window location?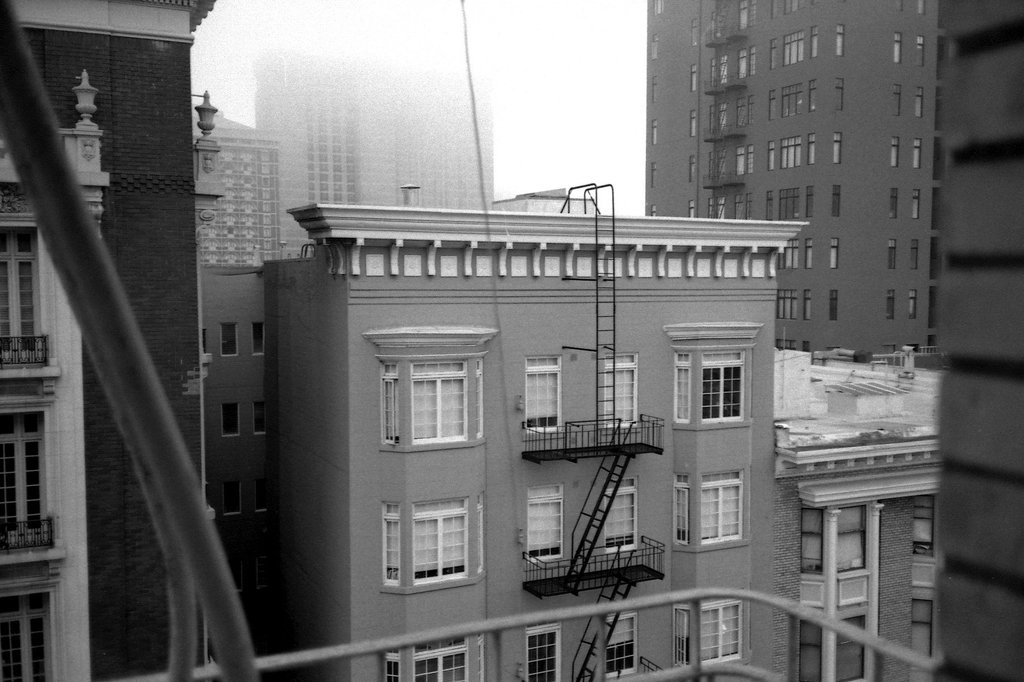
{"left": 671, "top": 353, "right": 689, "bottom": 425}
